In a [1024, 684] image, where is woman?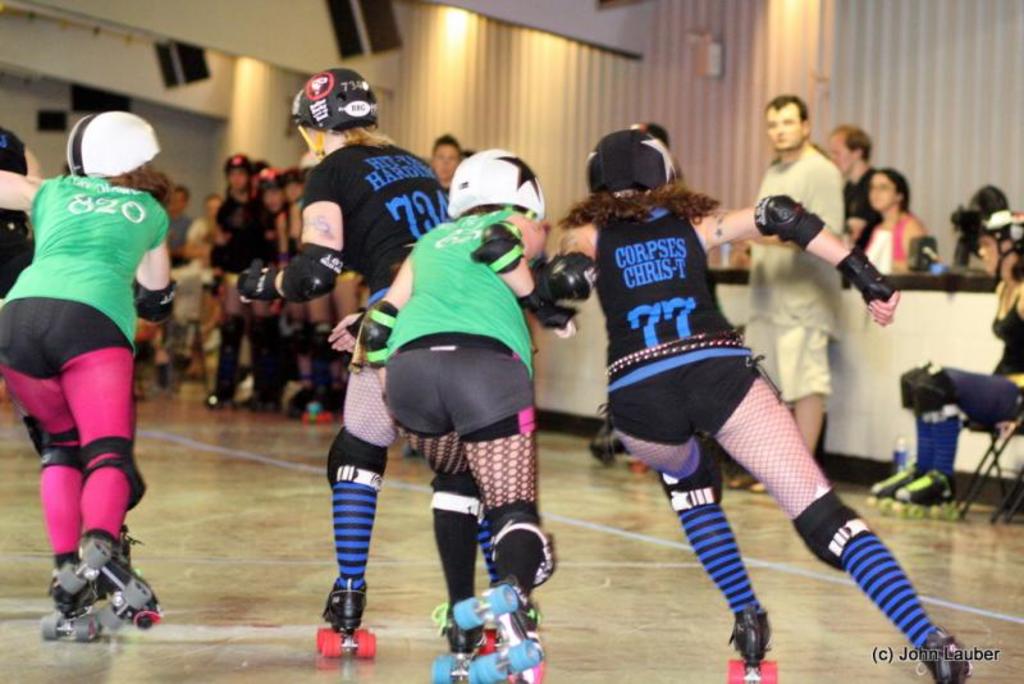
(left=232, top=67, right=493, bottom=634).
